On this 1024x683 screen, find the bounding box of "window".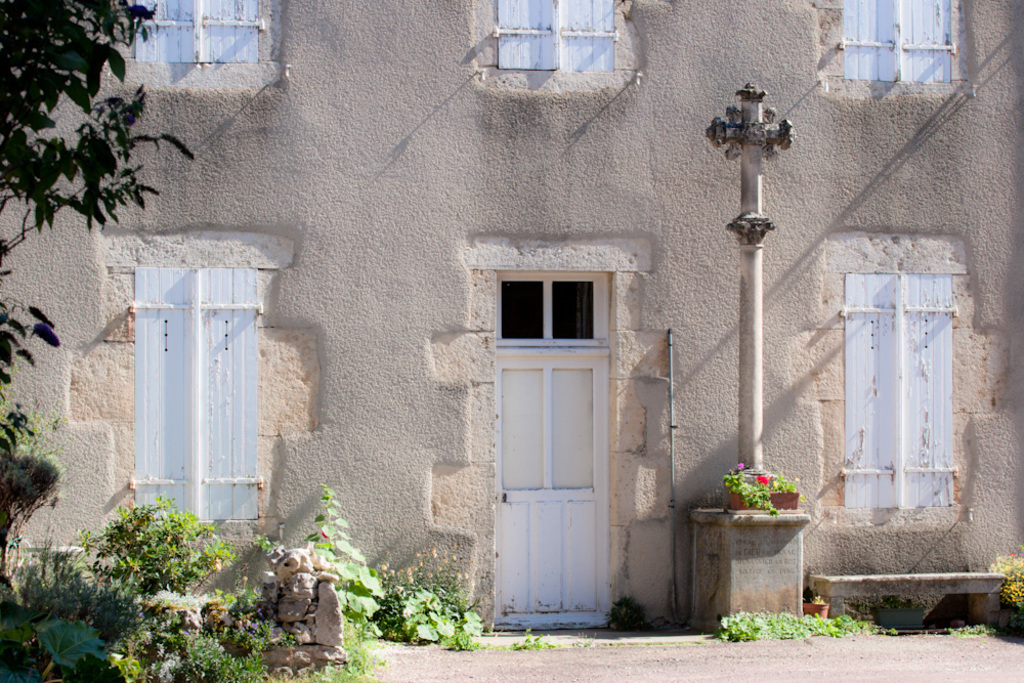
Bounding box: <region>501, 251, 636, 368</region>.
